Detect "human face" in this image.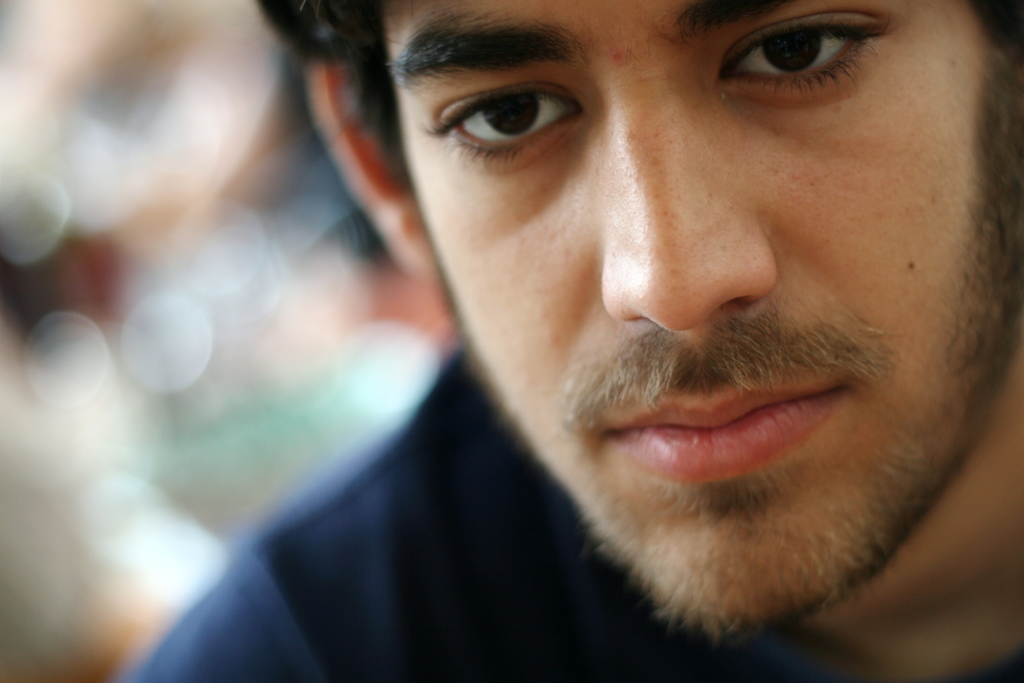
Detection: (left=385, top=0, right=1023, bottom=627).
